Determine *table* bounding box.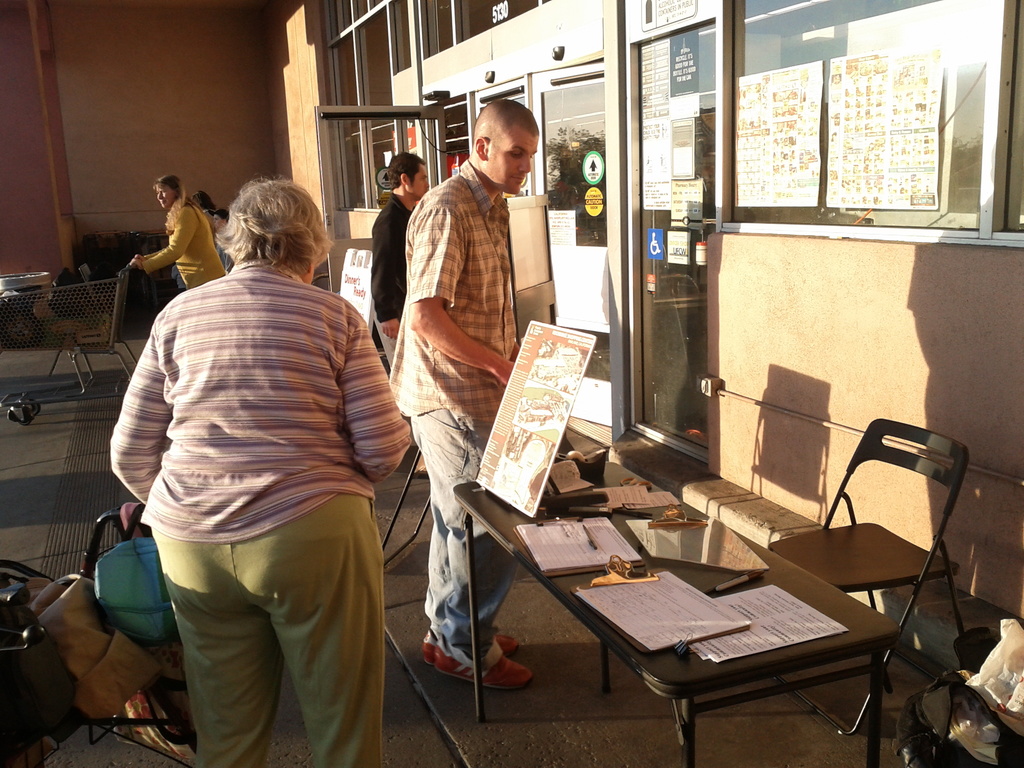
Determined: [453, 458, 900, 767].
